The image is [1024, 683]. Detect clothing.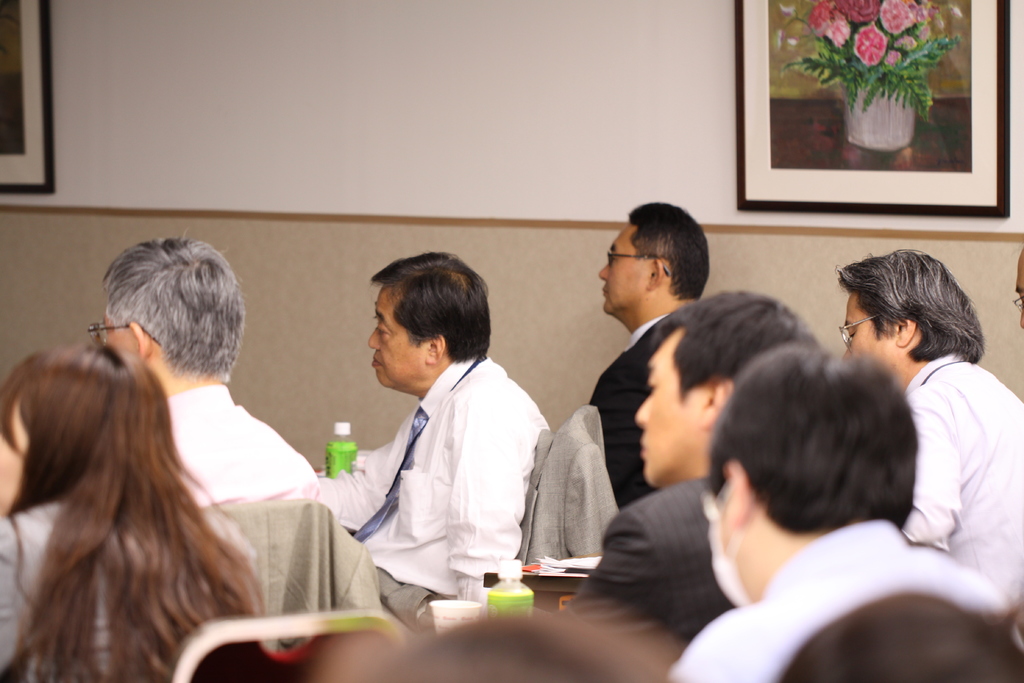
Detection: {"left": 321, "top": 332, "right": 559, "bottom": 614}.
